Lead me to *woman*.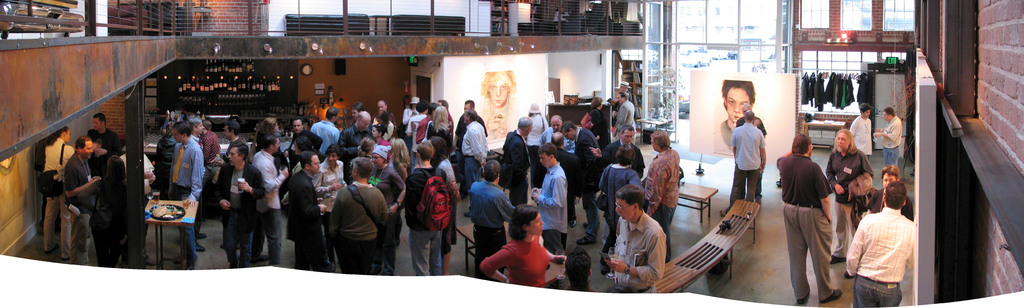
Lead to 428, 138, 460, 277.
